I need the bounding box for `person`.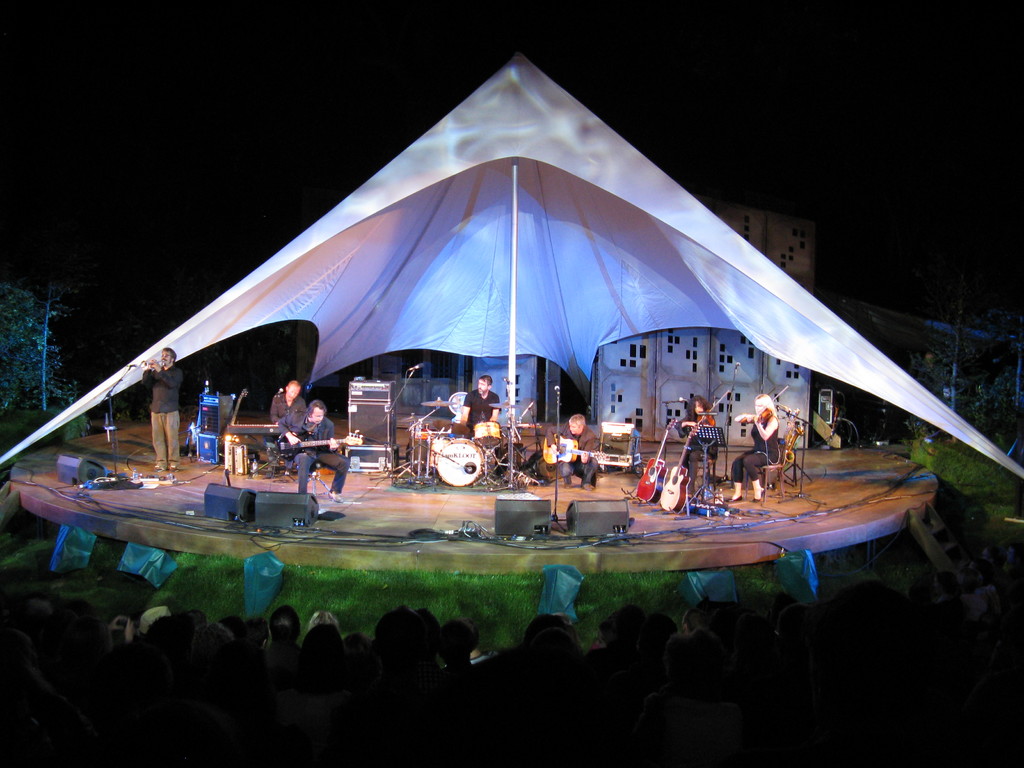
Here it is: (x1=668, y1=392, x2=712, y2=514).
